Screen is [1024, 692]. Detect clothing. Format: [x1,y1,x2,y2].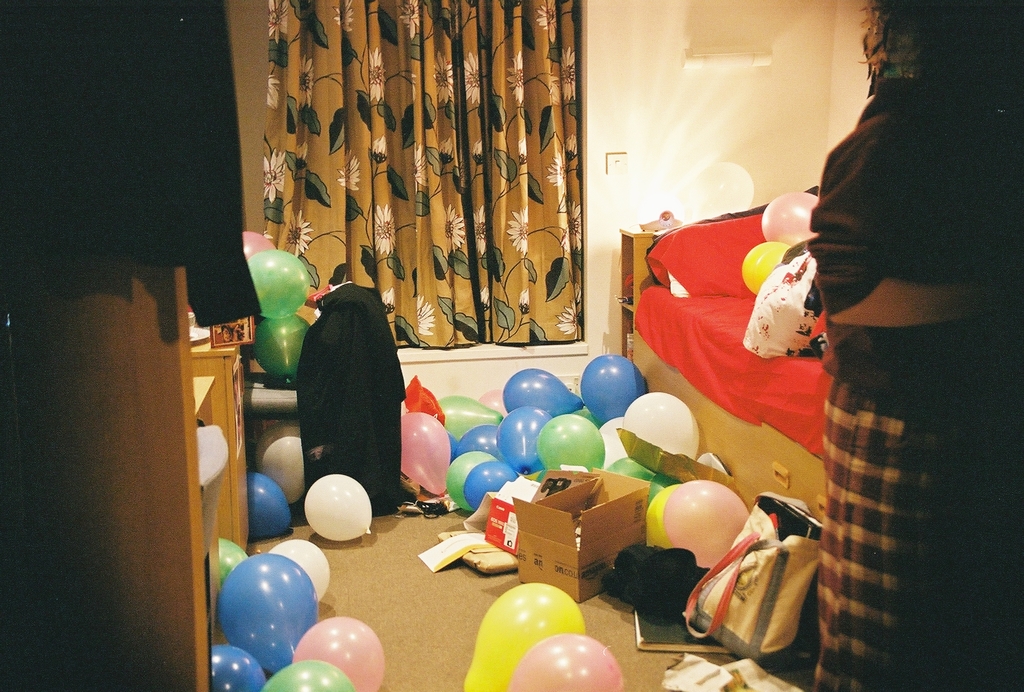
[790,71,1023,691].
